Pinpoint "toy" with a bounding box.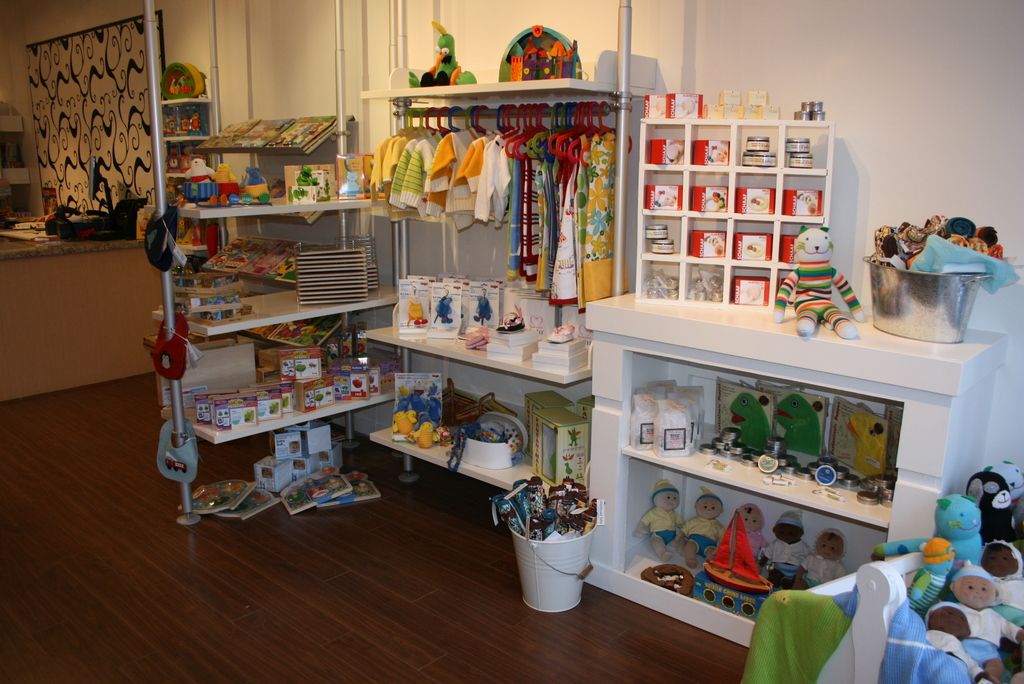
box=[162, 112, 182, 134].
